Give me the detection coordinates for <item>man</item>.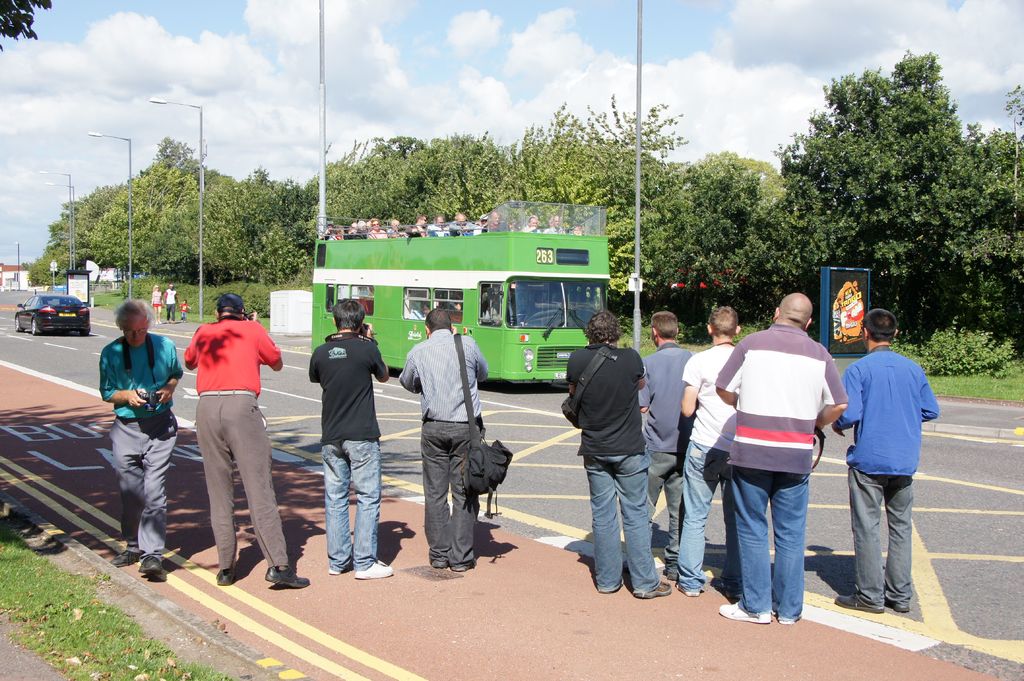
box(92, 295, 182, 576).
